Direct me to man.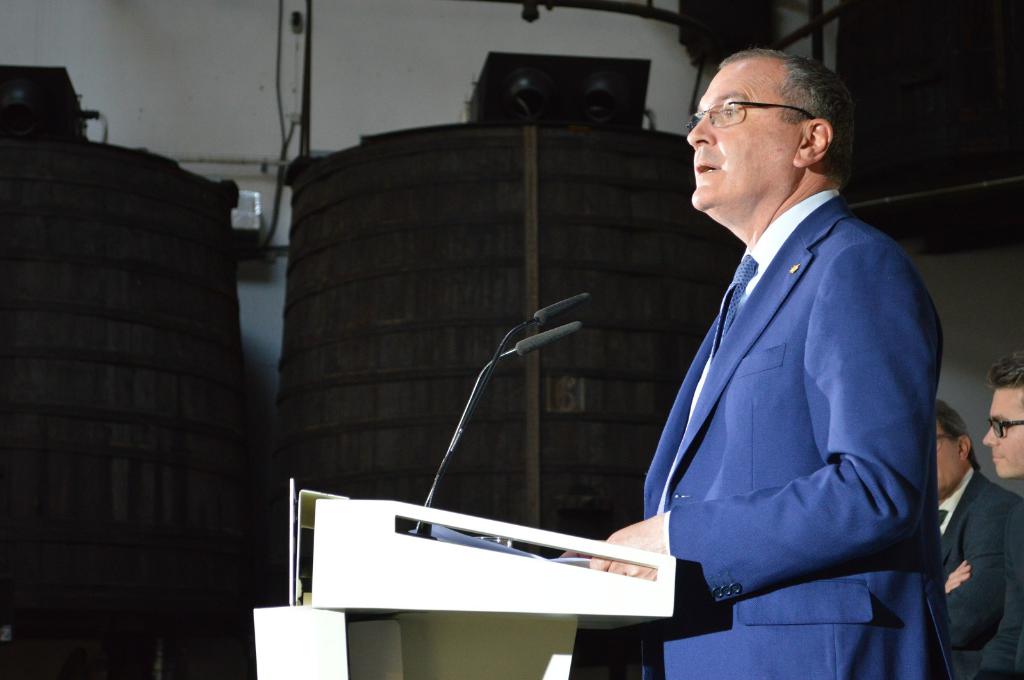
Direction: <bbox>927, 395, 1020, 679</bbox>.
